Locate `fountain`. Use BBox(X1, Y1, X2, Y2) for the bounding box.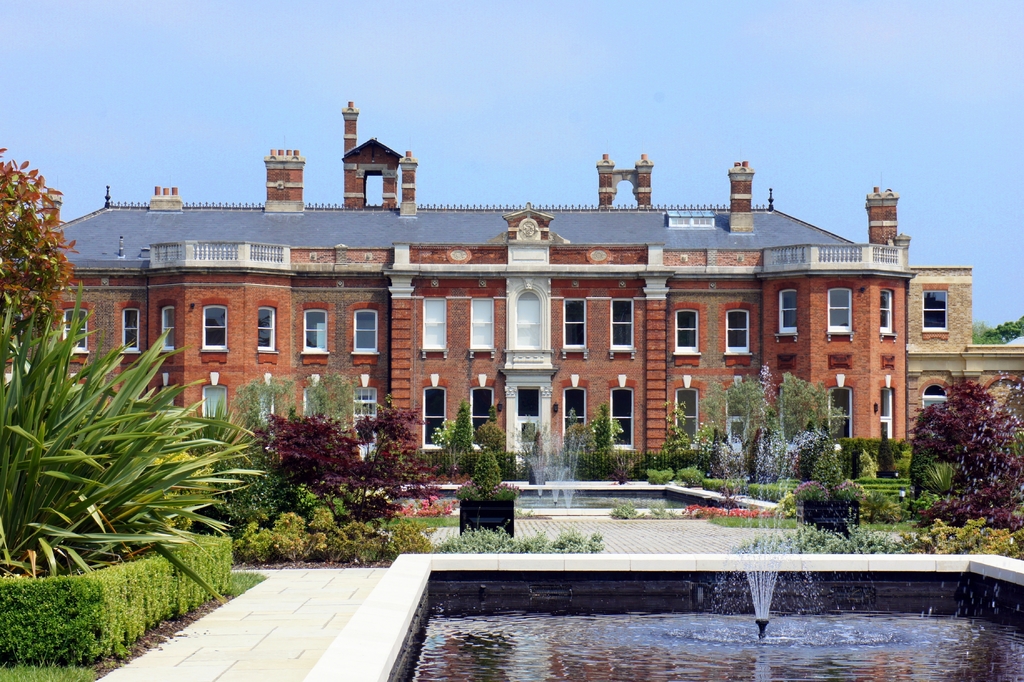
BBox(301, 360, 1023, 681).
